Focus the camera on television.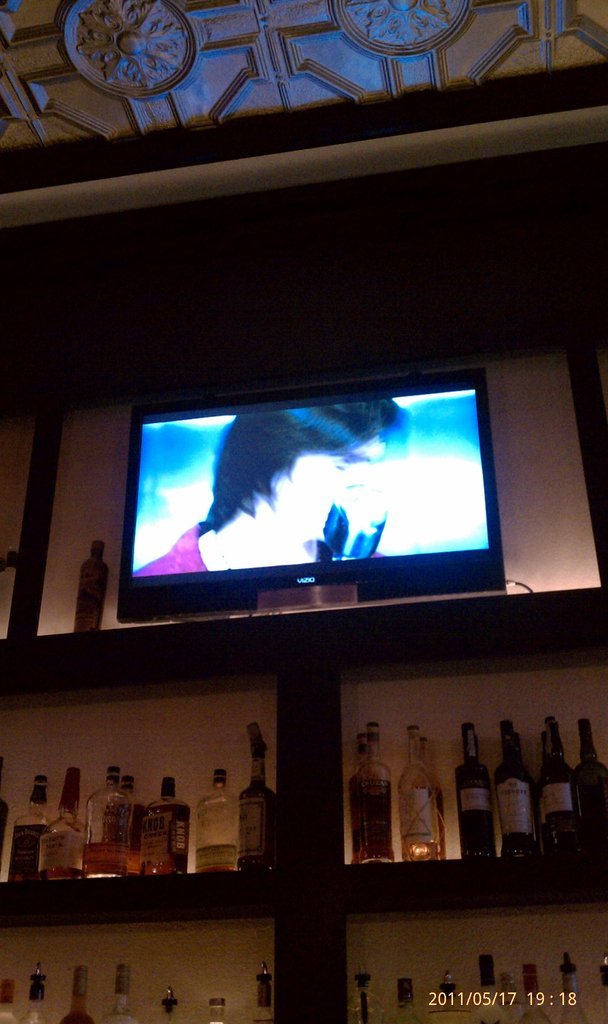
Focus region: select_region(117, 367, 507, 617).
